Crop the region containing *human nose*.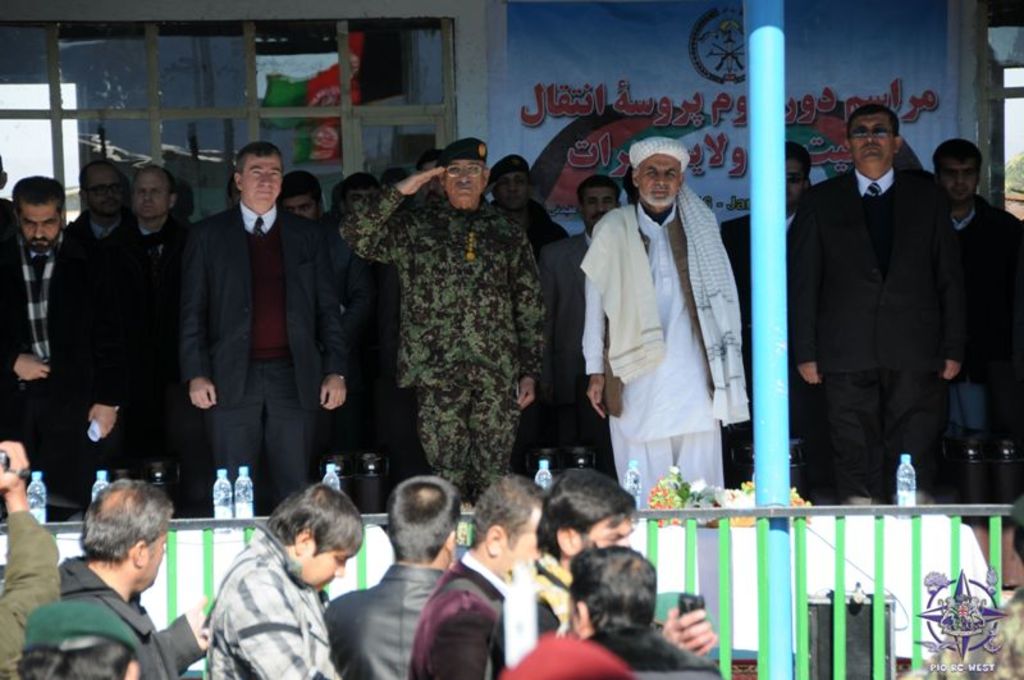
Crop region: (35, 225, 47, 238).
